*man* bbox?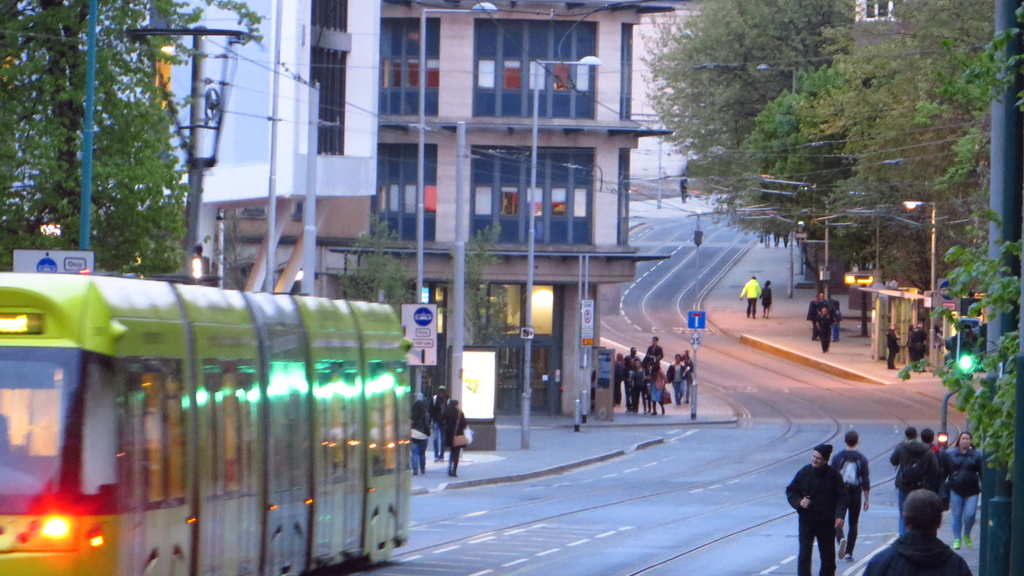
x1=646 y1=335 x2=664 y2=363
